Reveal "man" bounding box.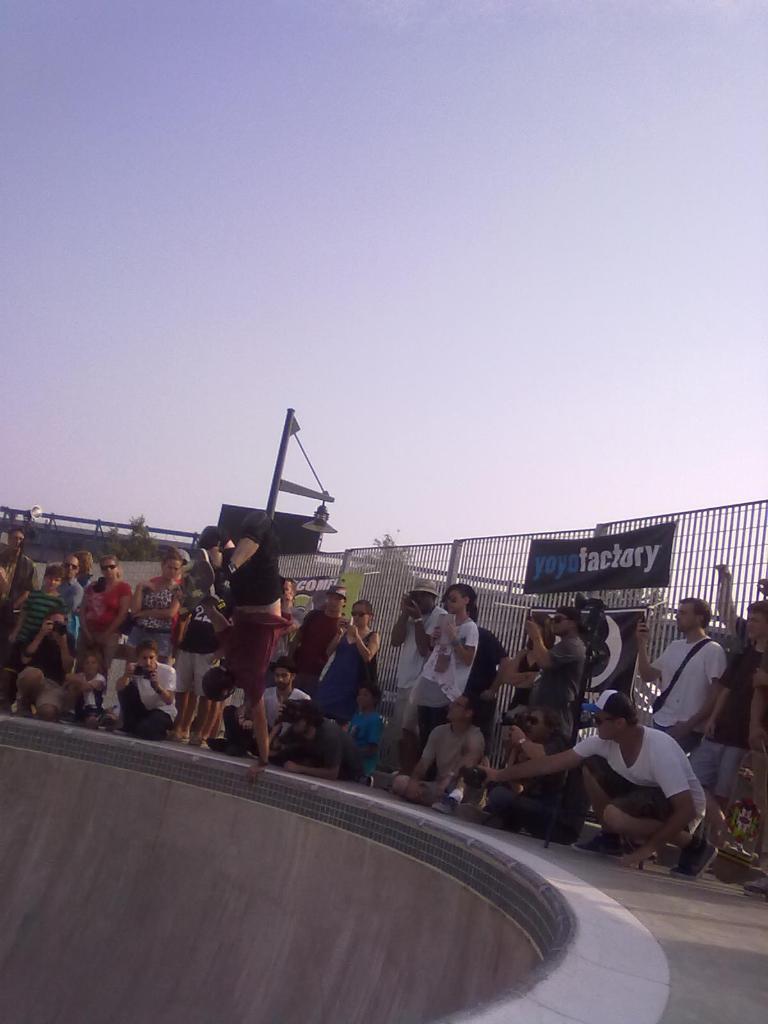
Revealed: <box>52,552,86,605</box>.
